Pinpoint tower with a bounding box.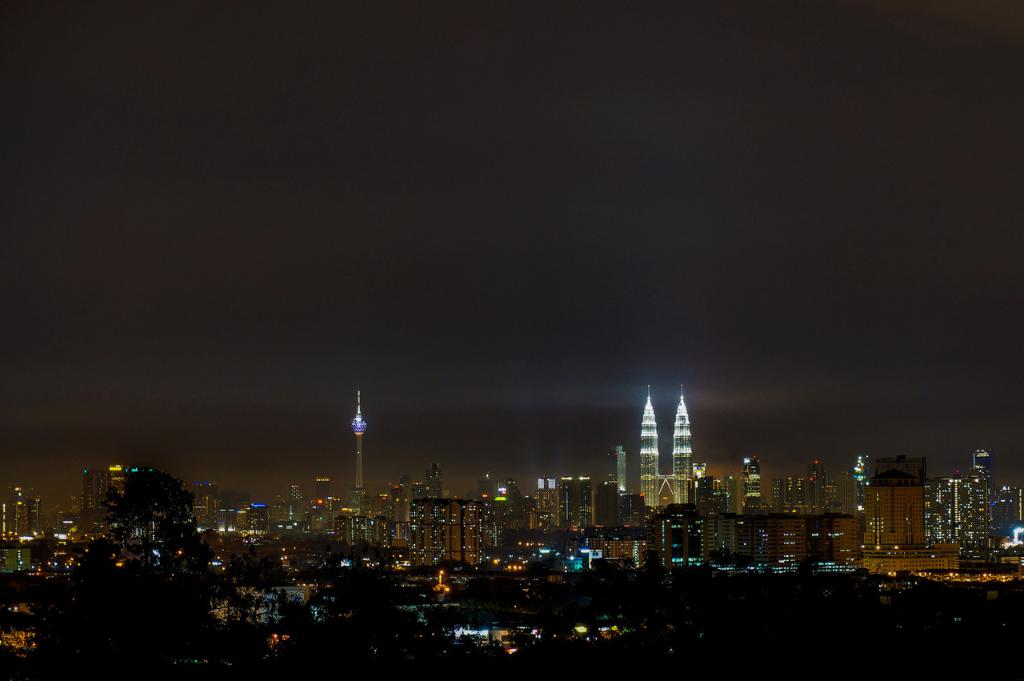
350,384,365,485.
